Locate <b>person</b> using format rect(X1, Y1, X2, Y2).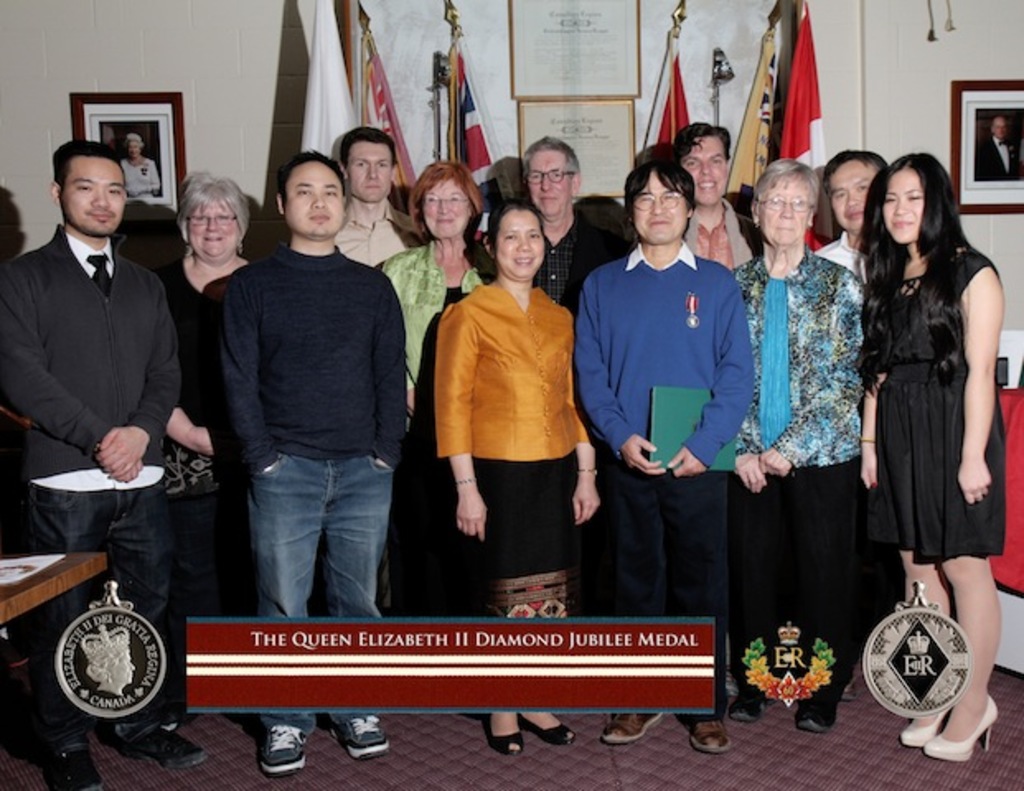
rect(0, 143, 209, 789).
